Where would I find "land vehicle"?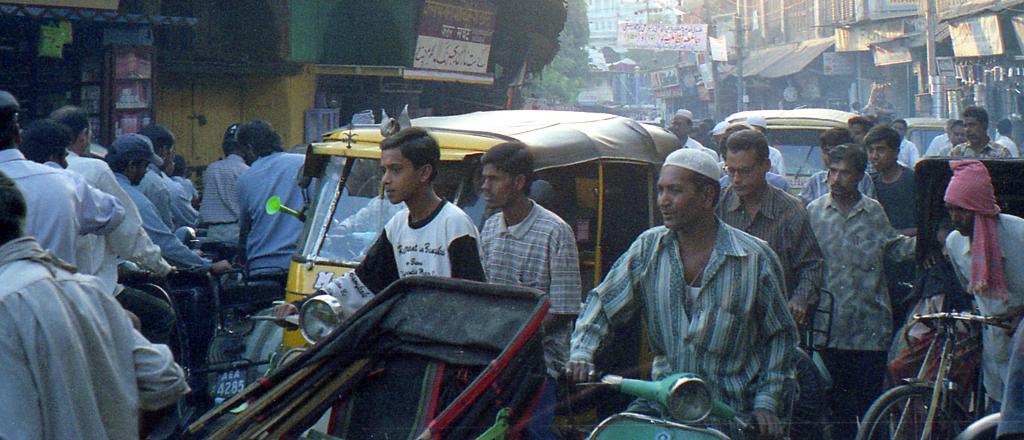
At <box>169,271,548,439</box>.
